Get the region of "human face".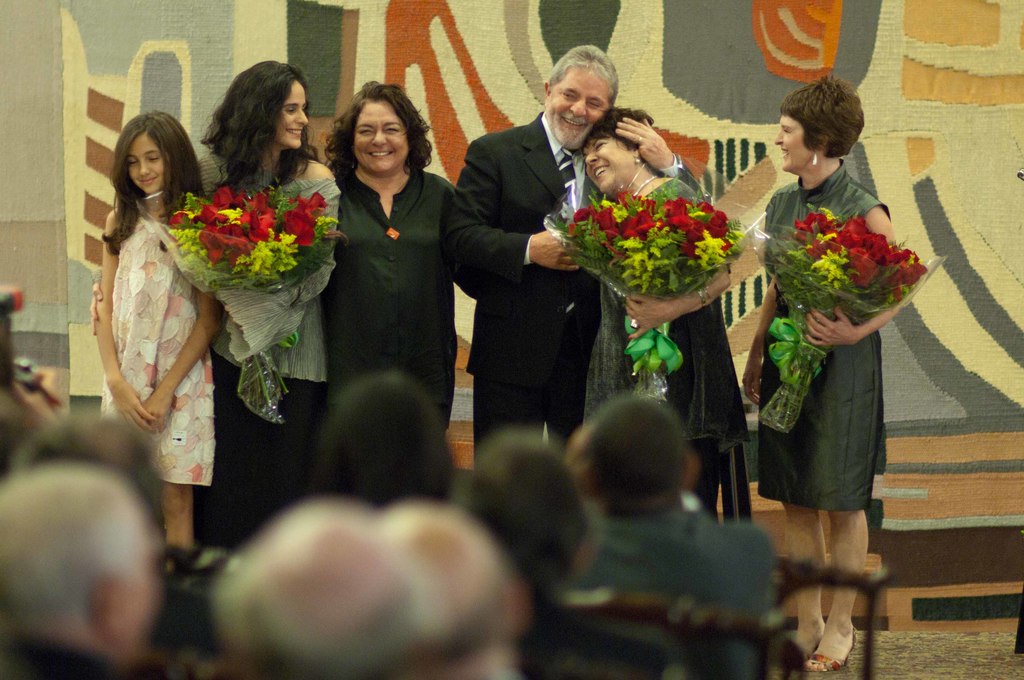
select_region(350, 101, 408, 172).
